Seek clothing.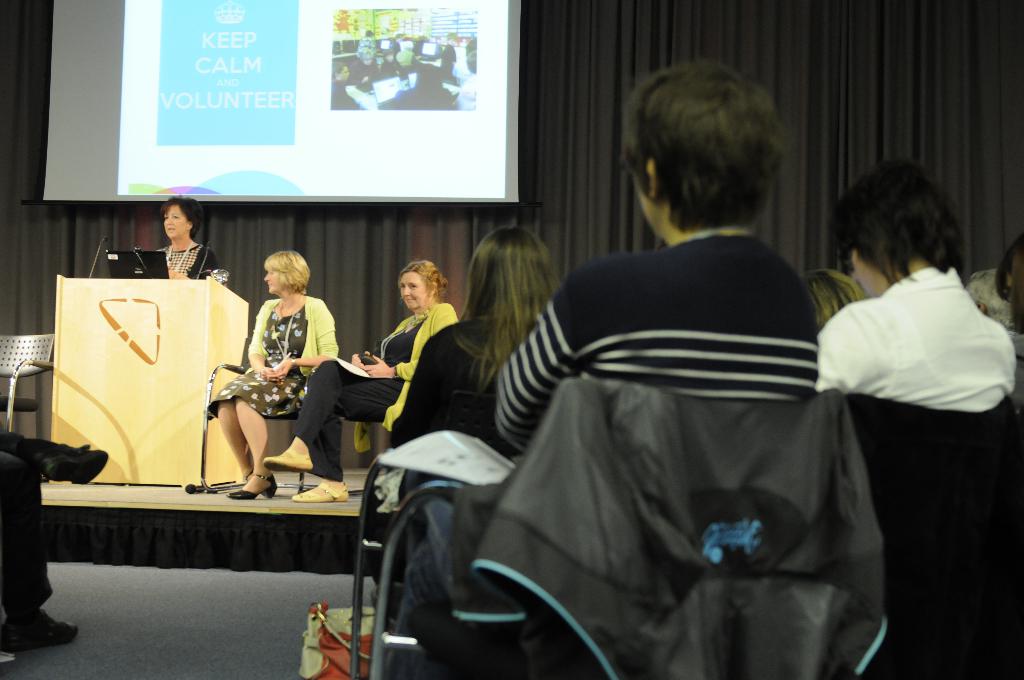
box=[409, 234, 825, 629].
